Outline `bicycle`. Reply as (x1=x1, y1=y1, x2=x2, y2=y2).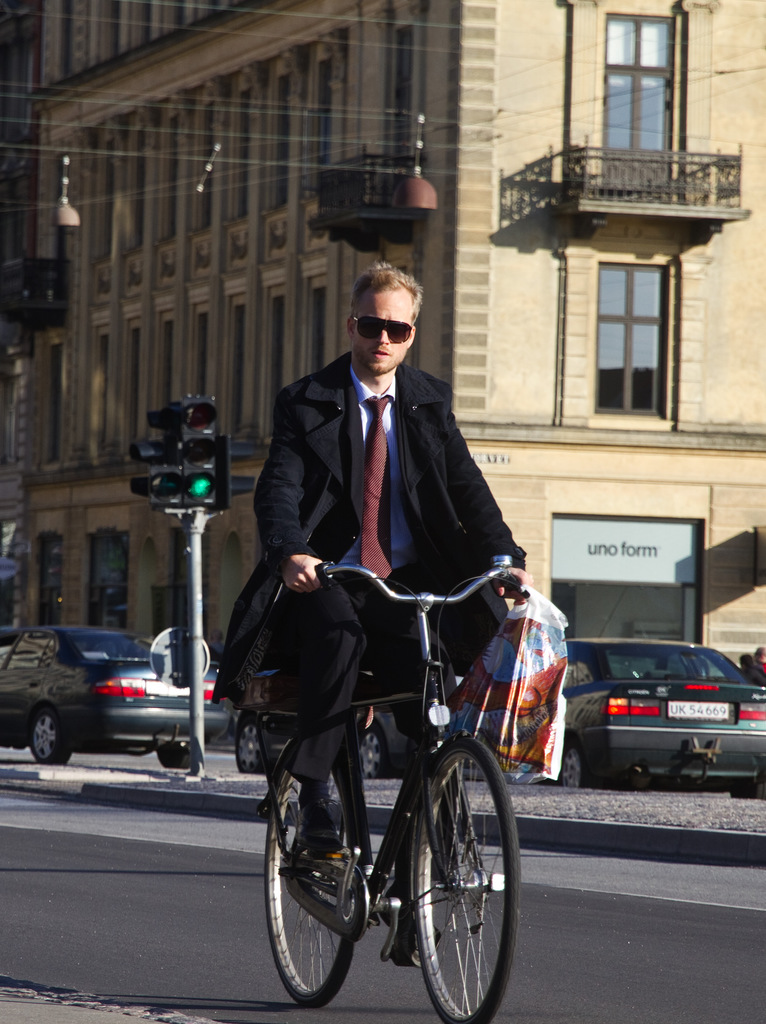
(x1=230, y1=533, x2=539, y2=1012).
